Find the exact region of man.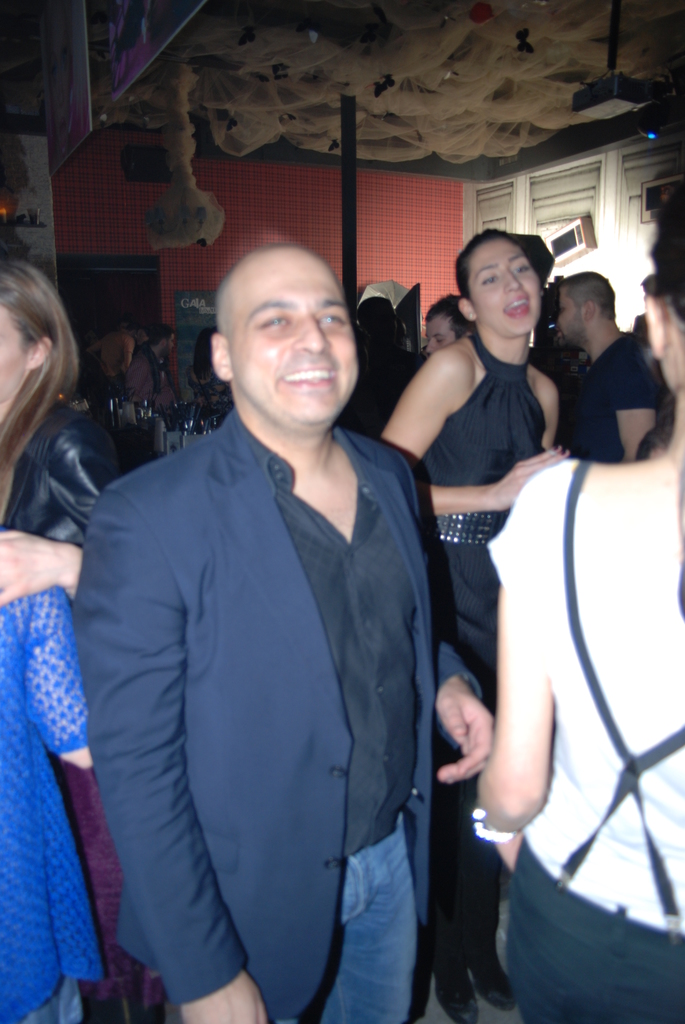
Exact region: Rect(70, 225, 517, 1011).
